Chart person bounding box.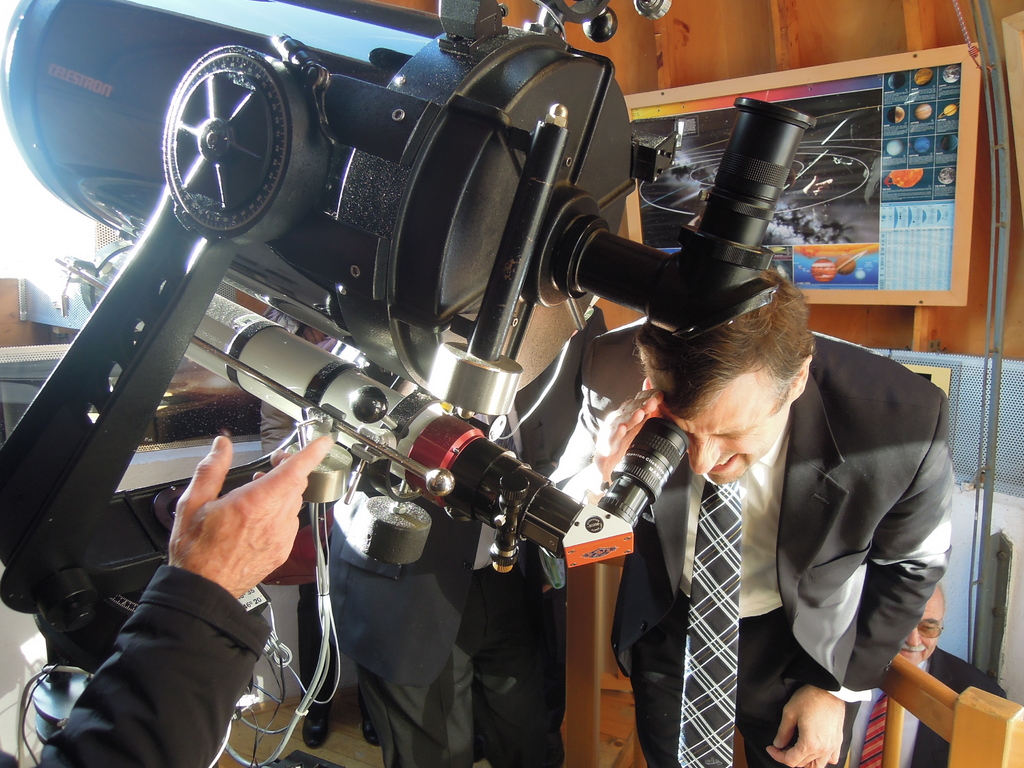
Charted: box=[590, 202, 931, 767].
